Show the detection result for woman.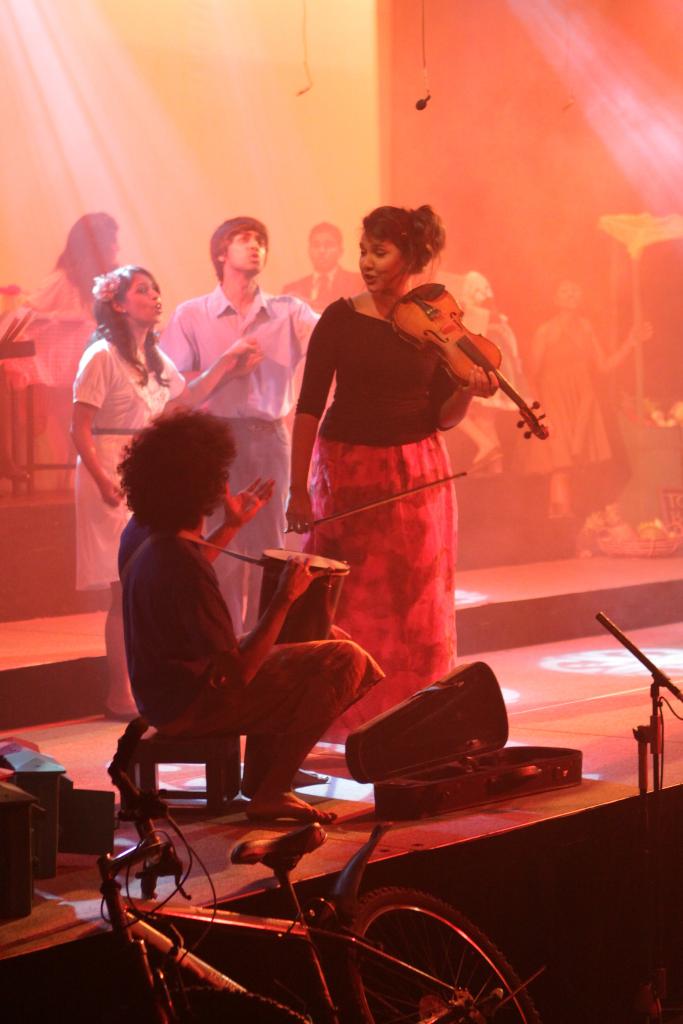
(x1=286, y1=205, x2=495, y2=739).
